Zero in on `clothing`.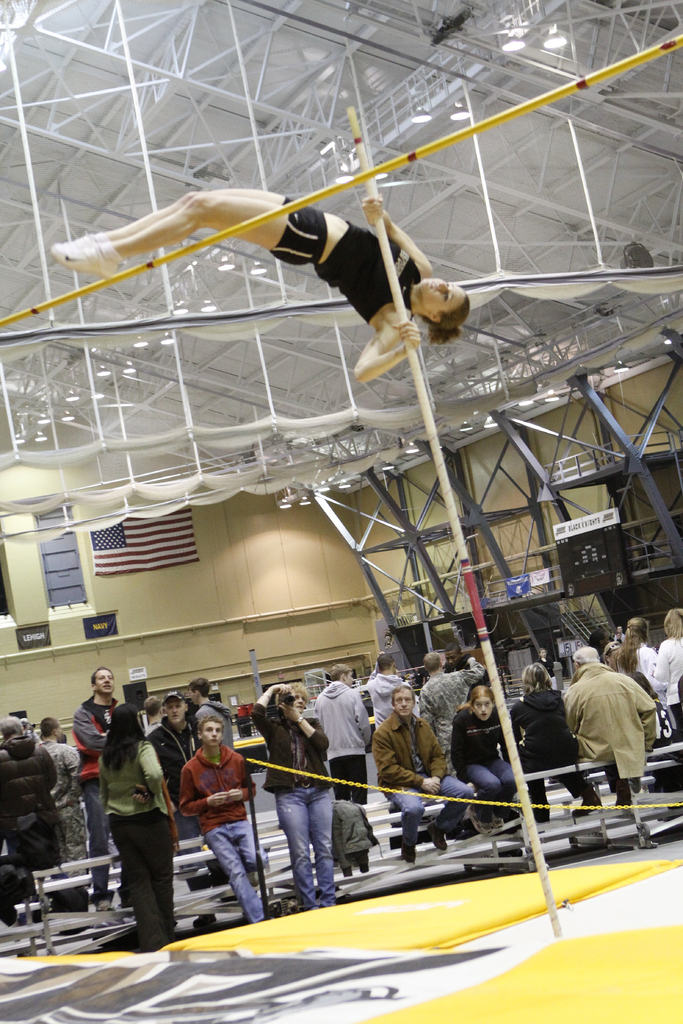
Zeroed in: crop(553, 643, 668, 813).
